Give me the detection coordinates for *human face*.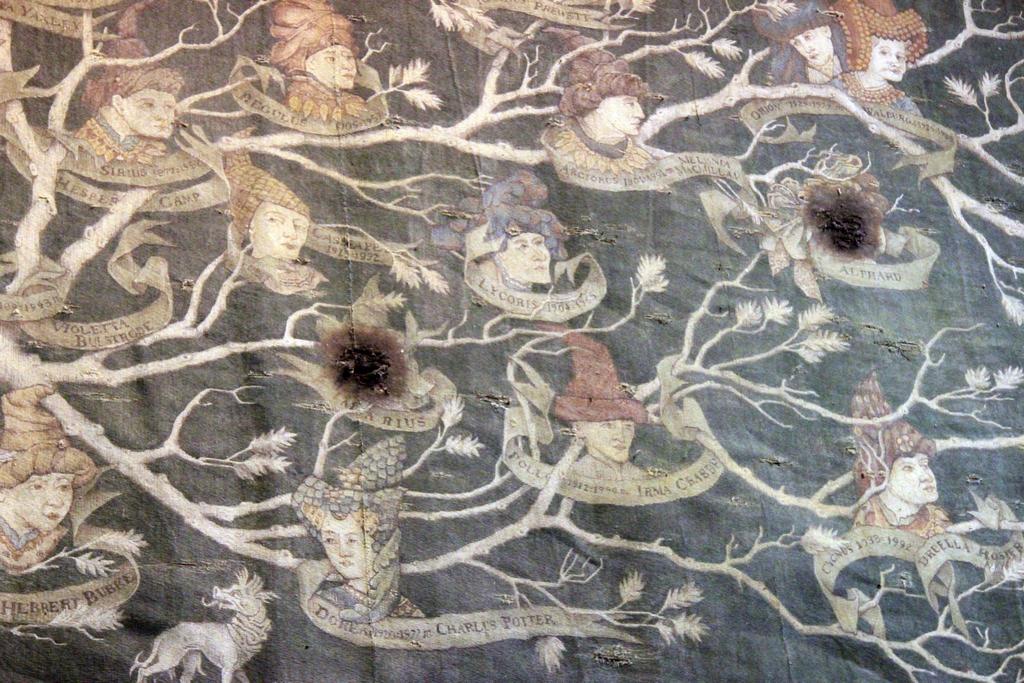
(789, 28, 828, 62).
